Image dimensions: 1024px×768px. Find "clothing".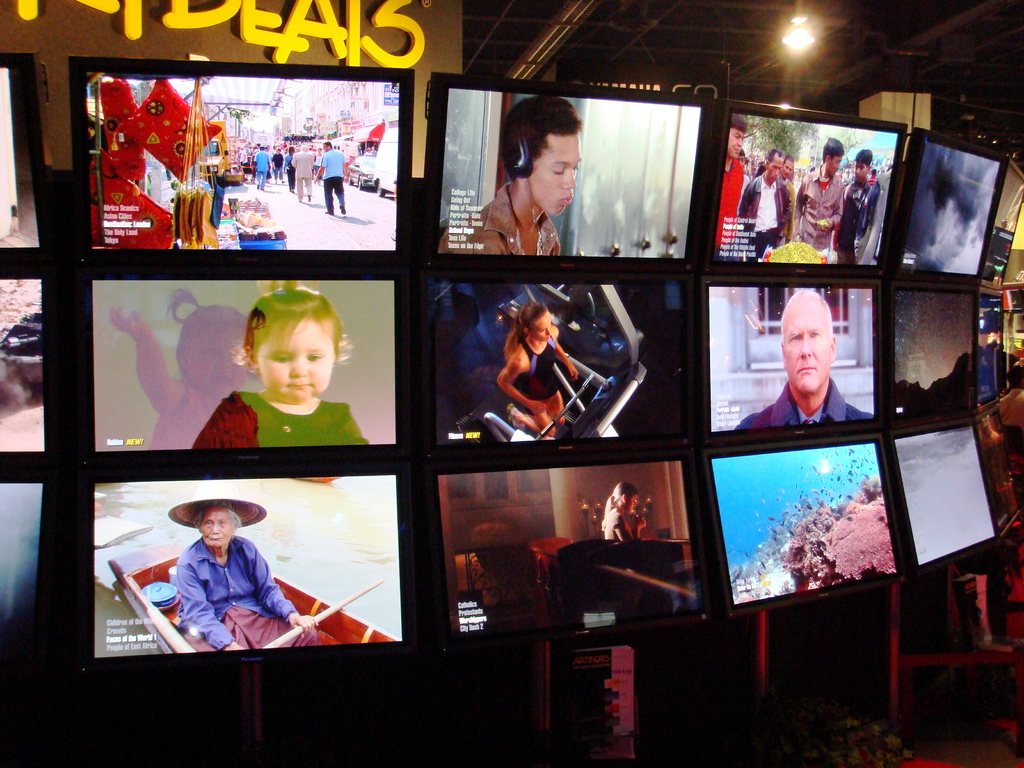
(left=187, top=392, right=369, bottom=450).
